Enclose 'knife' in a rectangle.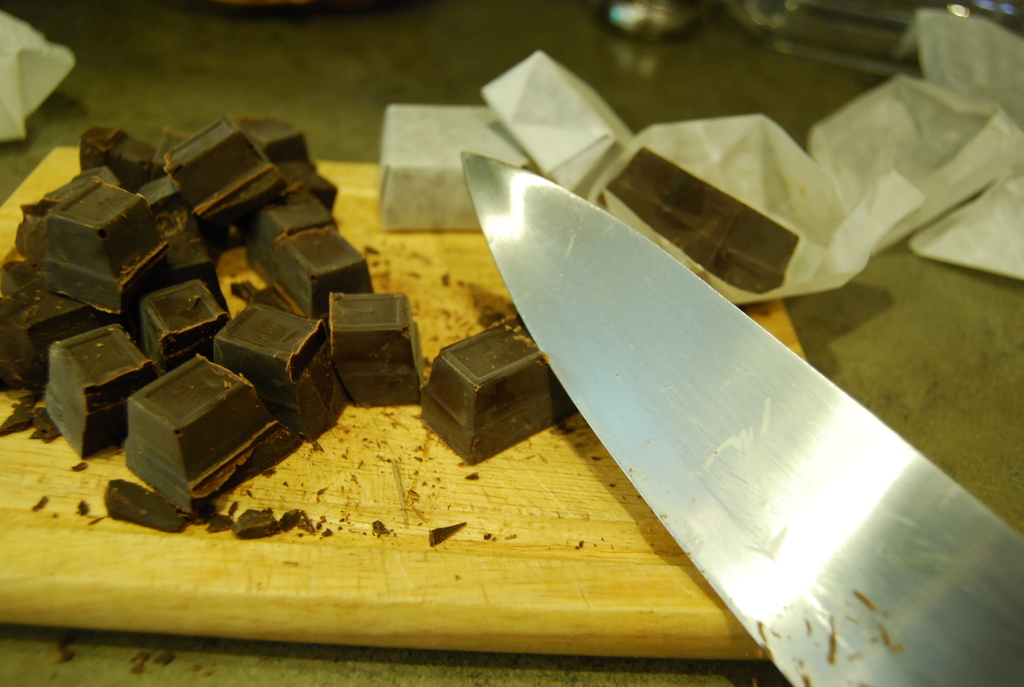
detection(461, 144, 1023, 686).
